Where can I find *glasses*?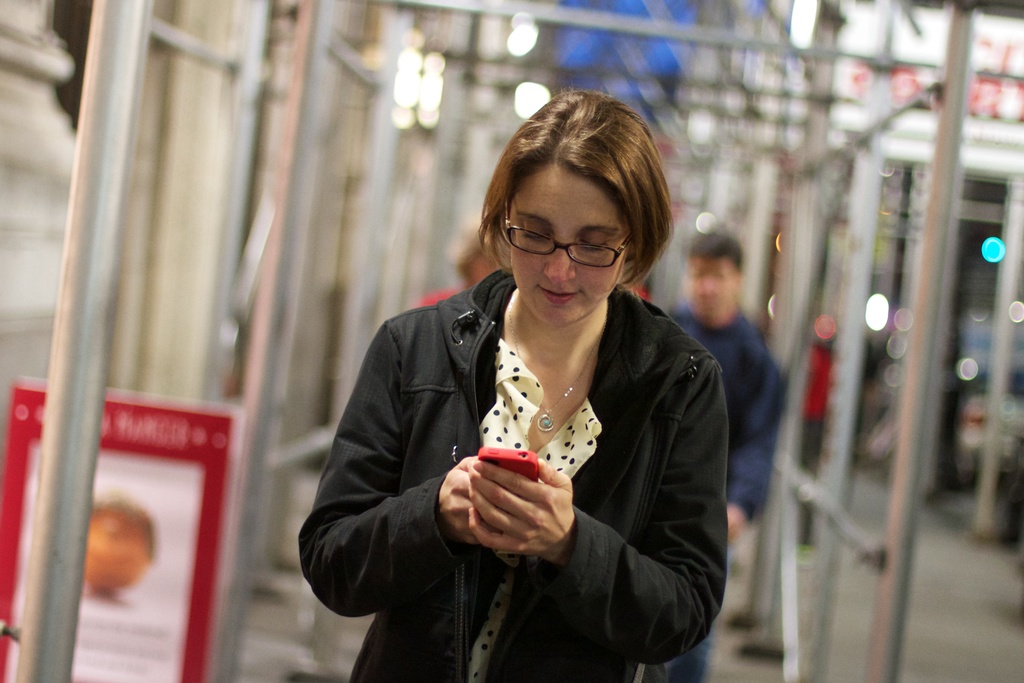
You can find it at bbox=[502, 218, 645, 268].
